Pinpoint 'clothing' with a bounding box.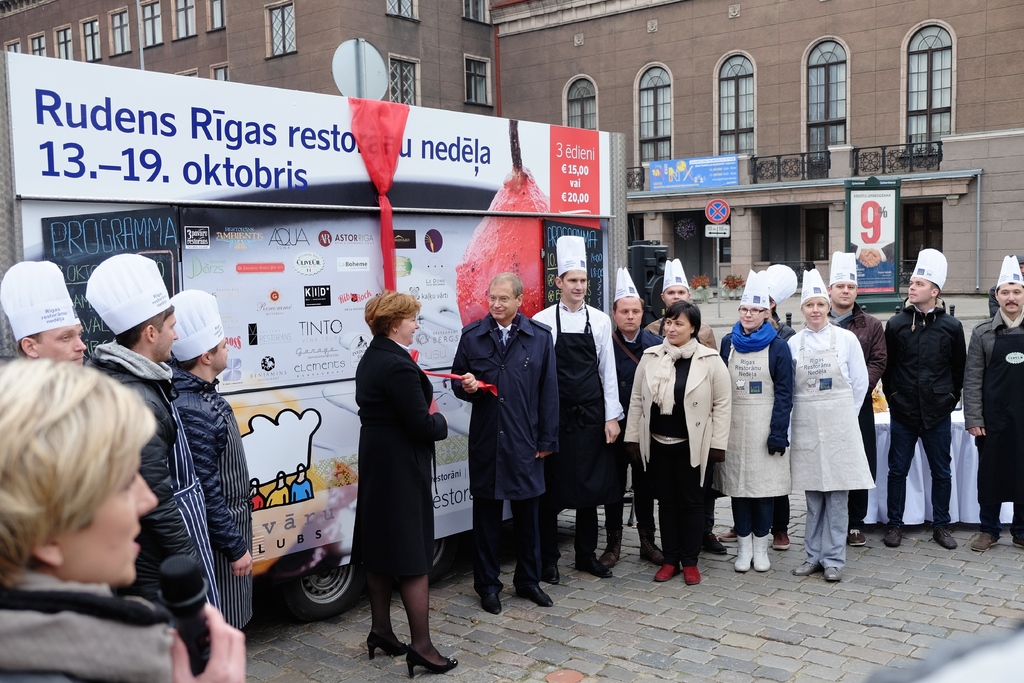
(83,343,233,641).
